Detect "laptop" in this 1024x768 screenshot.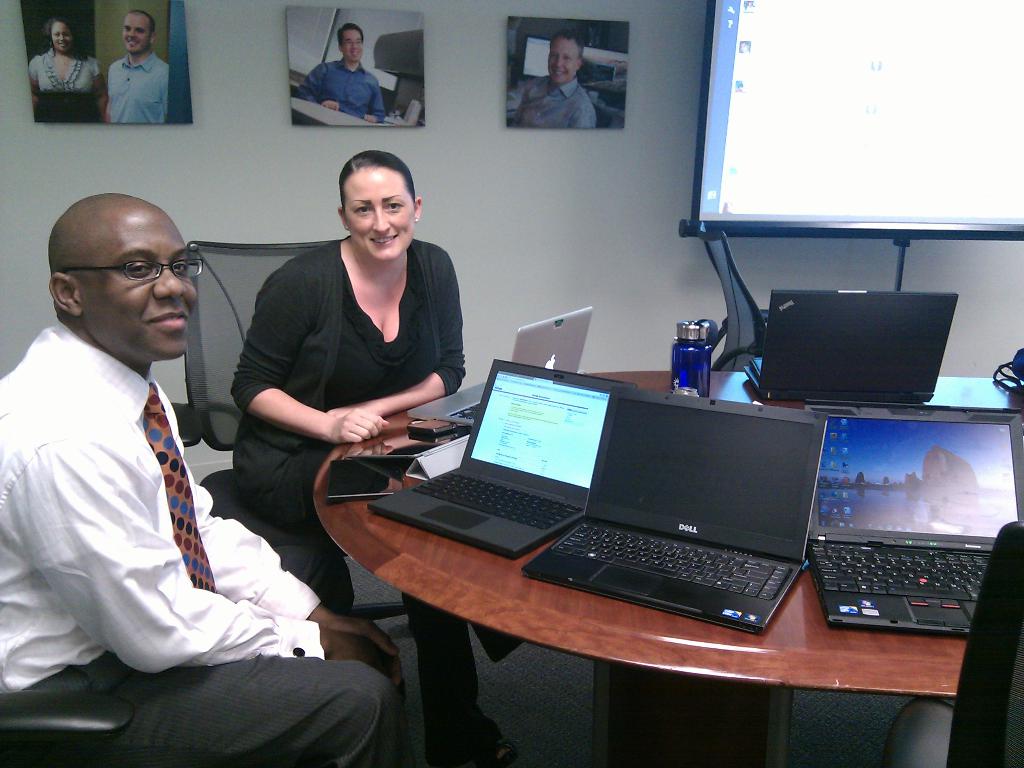
Detection: left=410, top=307, right=591, bottom=416.
